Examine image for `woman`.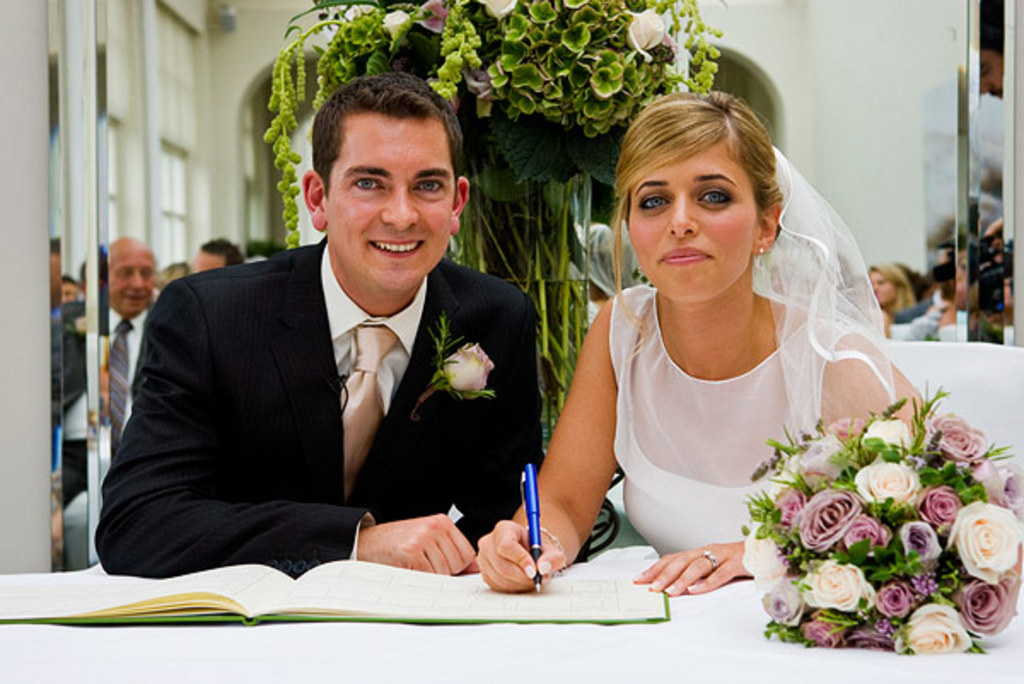
Examination result: region(872, 252, 925, 312).
